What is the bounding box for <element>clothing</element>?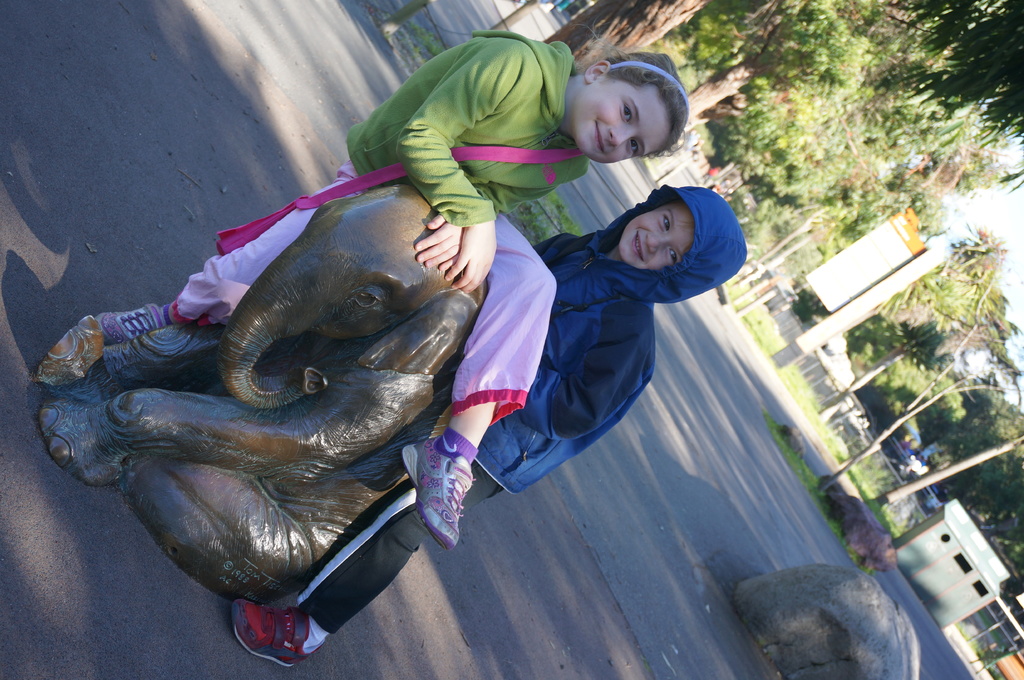
locate(108, 35, 589, 324).
